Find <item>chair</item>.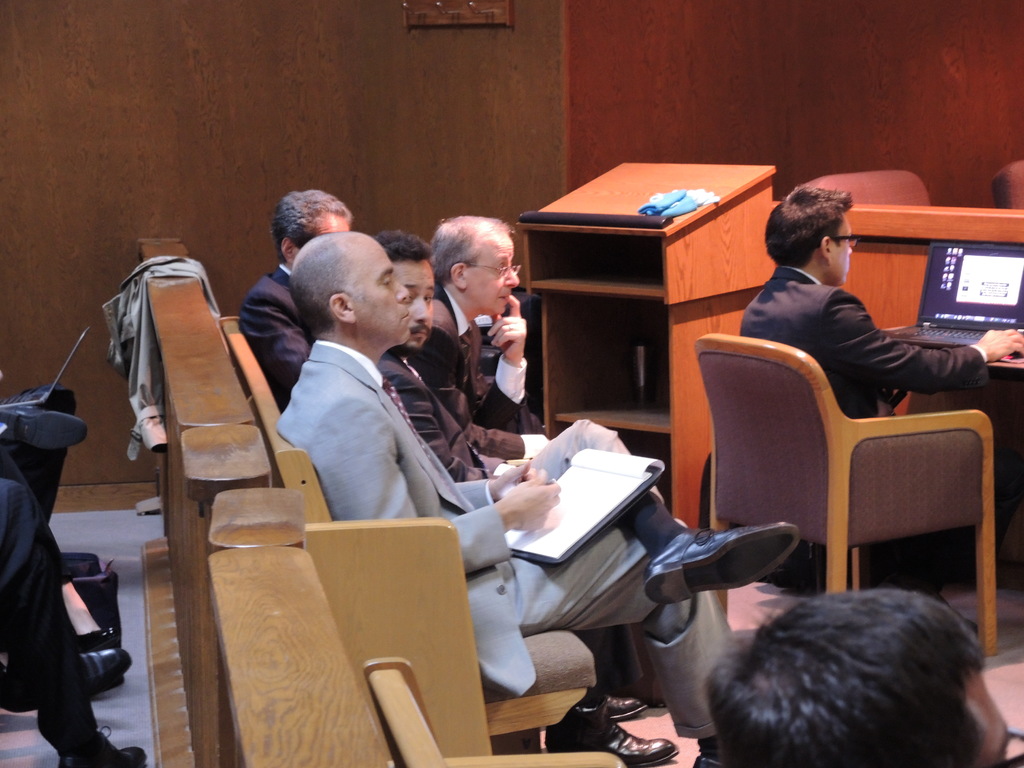
box(707, 328, 1016, 650).
